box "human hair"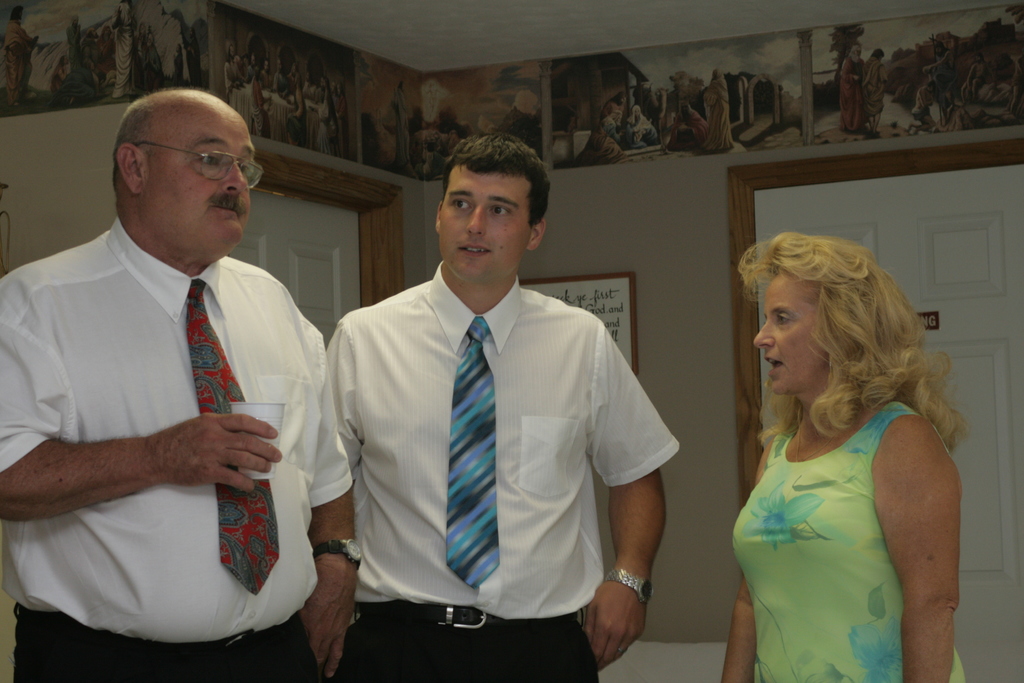
{"left": 429, "top": 135, "right": 550, "bottom": 248}
